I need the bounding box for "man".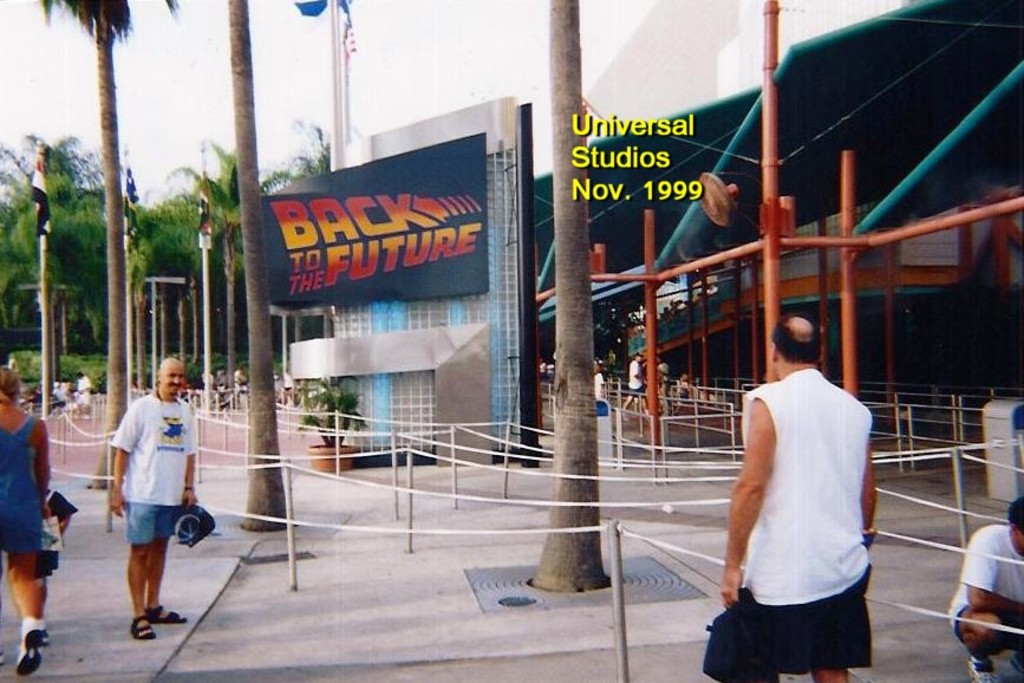
Here it is: [234, 367, 246, 392].
